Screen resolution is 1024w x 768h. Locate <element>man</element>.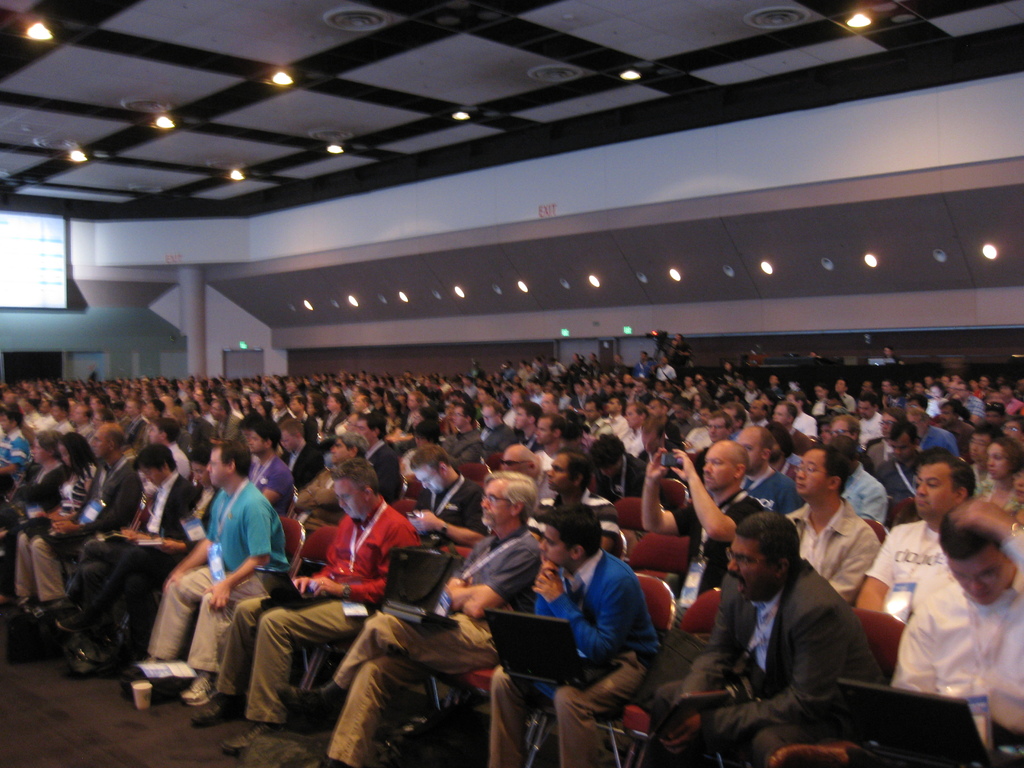
rect(700, 527, 894, 743).
